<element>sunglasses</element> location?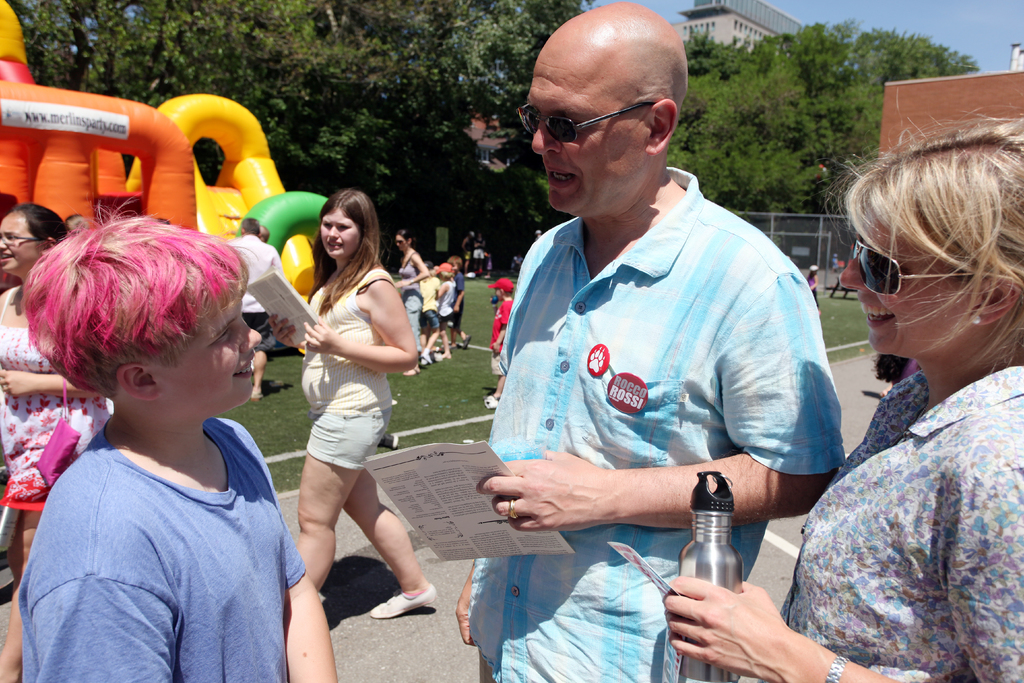
box=[844, 231, 979, 308]
